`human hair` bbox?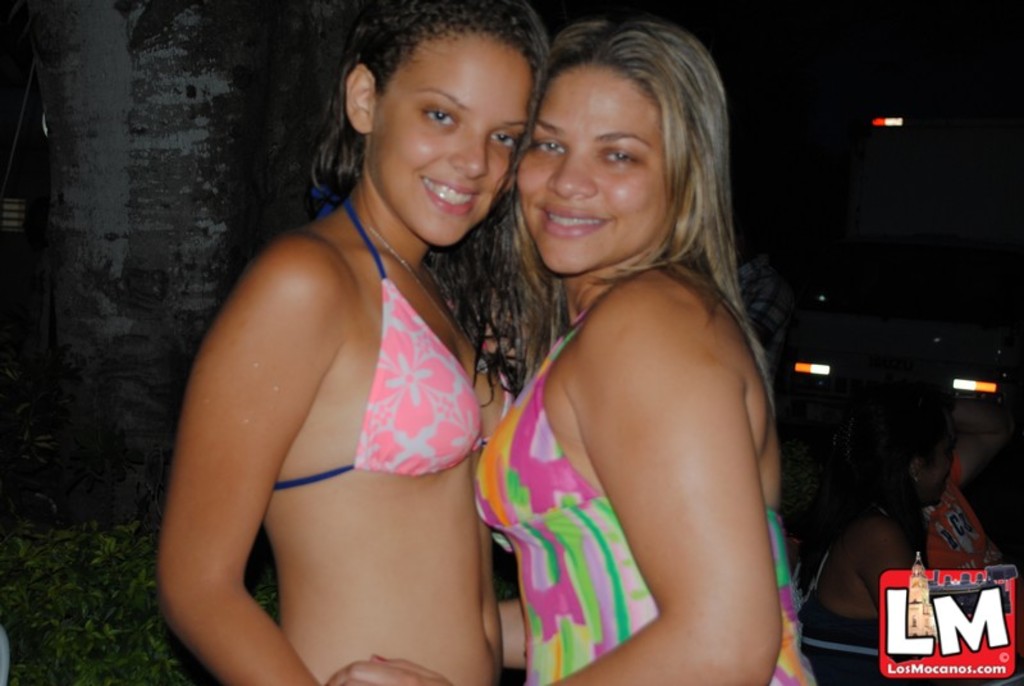
detection(312, 0, 553, 402)
